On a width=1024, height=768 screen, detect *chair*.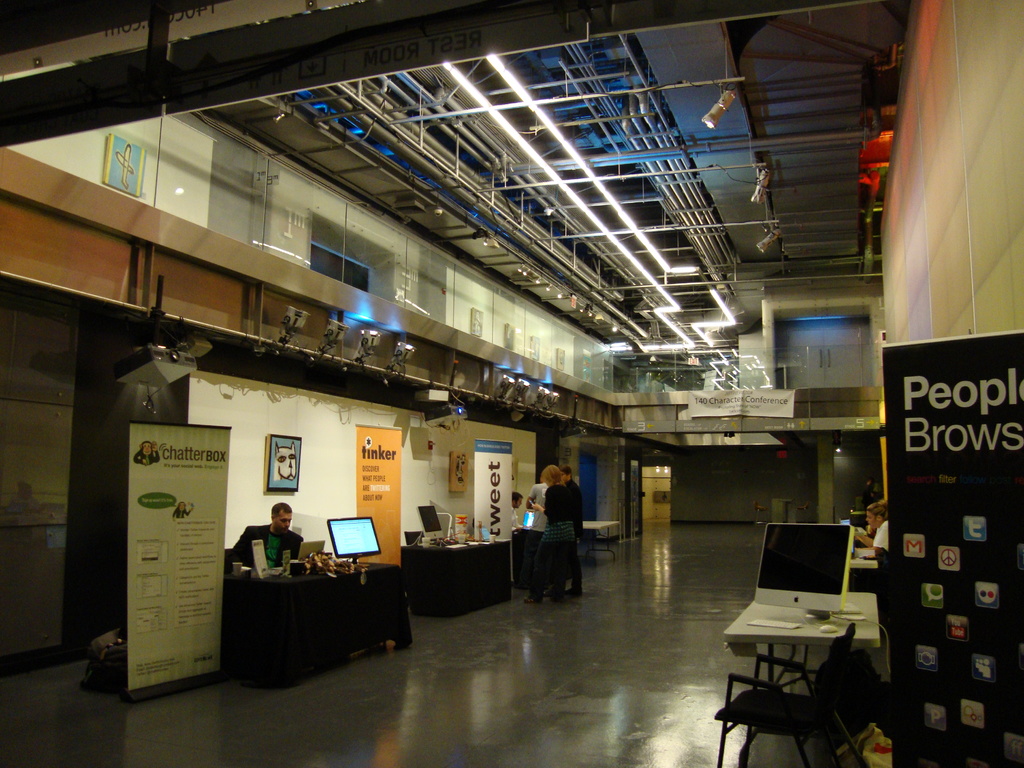
[left=225, top=552, right=236, bottom=567].
